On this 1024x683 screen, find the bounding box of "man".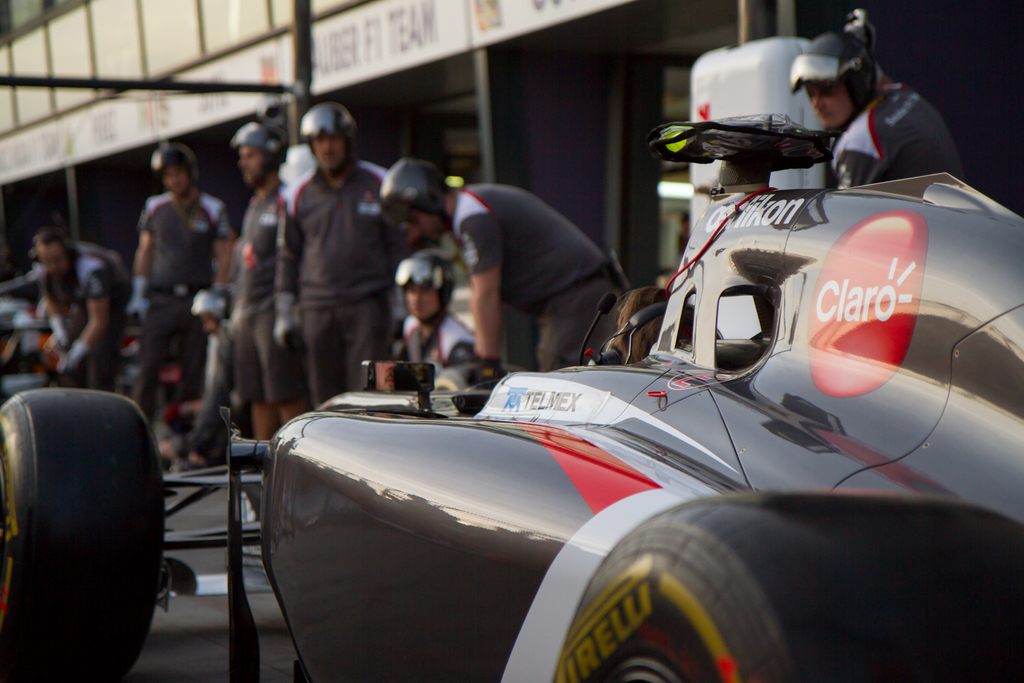
Bounding box: 788:34:971:189.
